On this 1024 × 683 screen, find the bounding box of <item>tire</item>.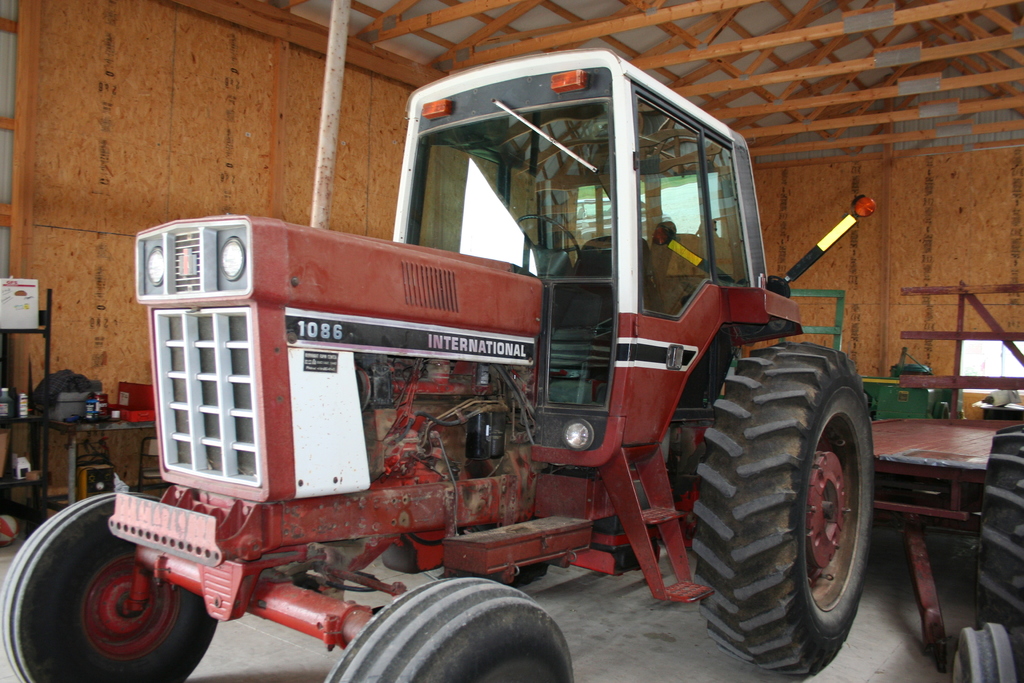
Bounding box: <region>0, 493, 218, 682</region>.
